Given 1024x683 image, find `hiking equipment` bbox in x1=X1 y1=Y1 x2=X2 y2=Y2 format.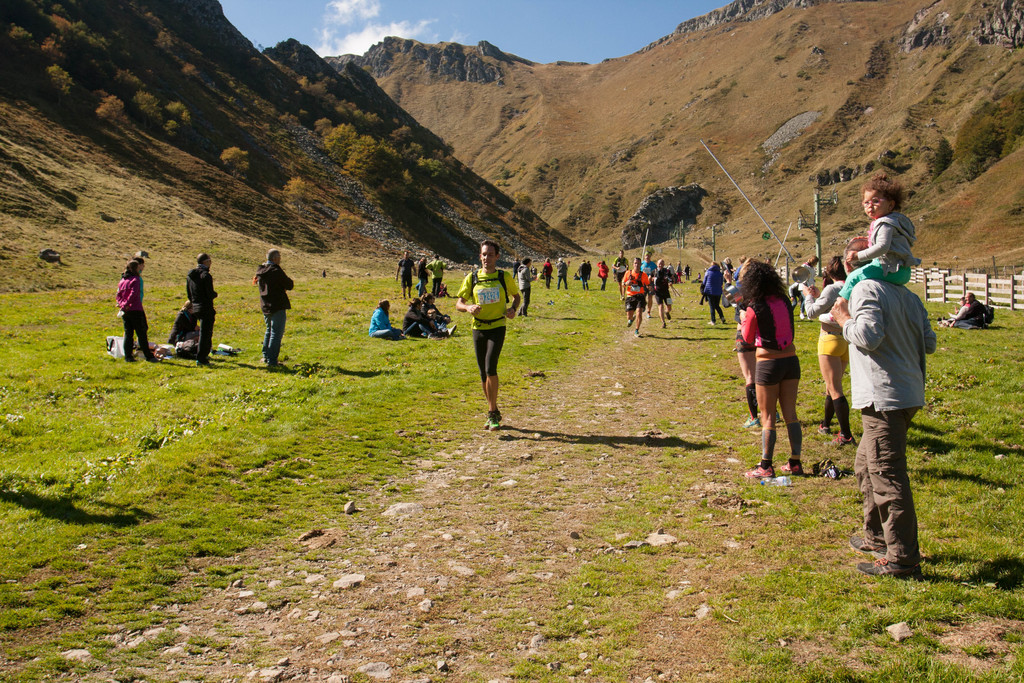
x1=769 y1=220 x2=795 y2=271.
